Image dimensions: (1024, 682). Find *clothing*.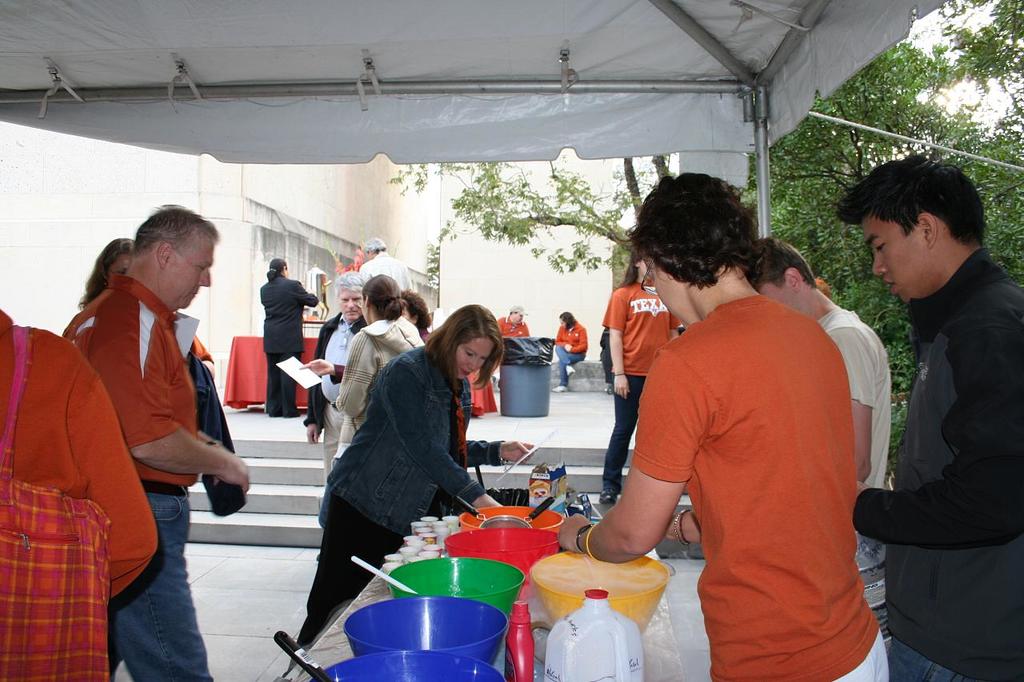
374,249,420,305.
